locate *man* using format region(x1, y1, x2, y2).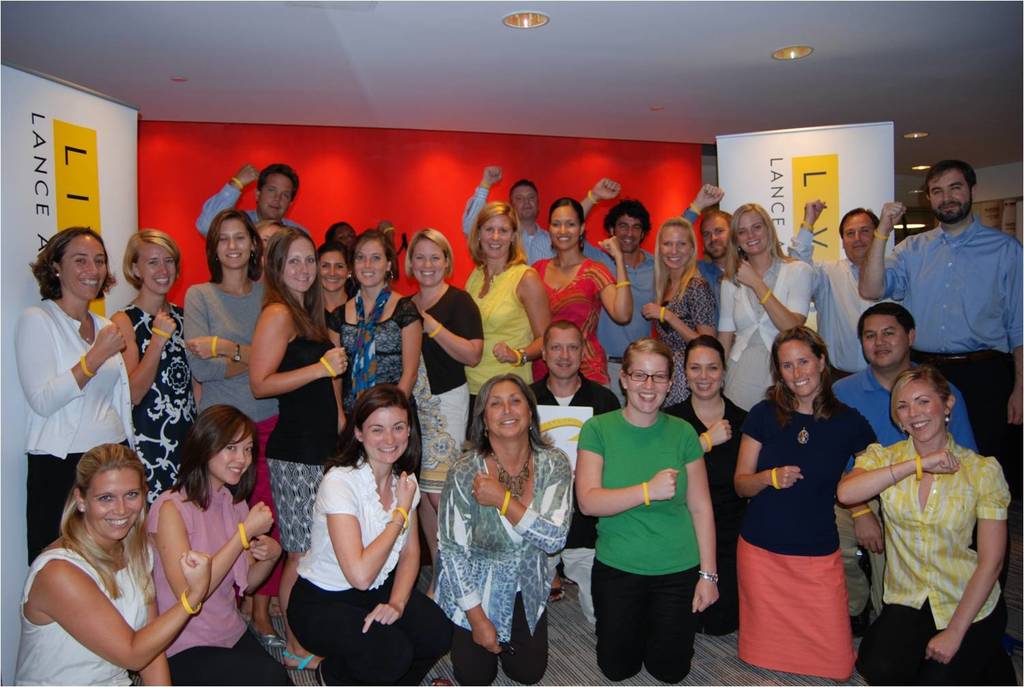
region(519, 317, 622, 619).
